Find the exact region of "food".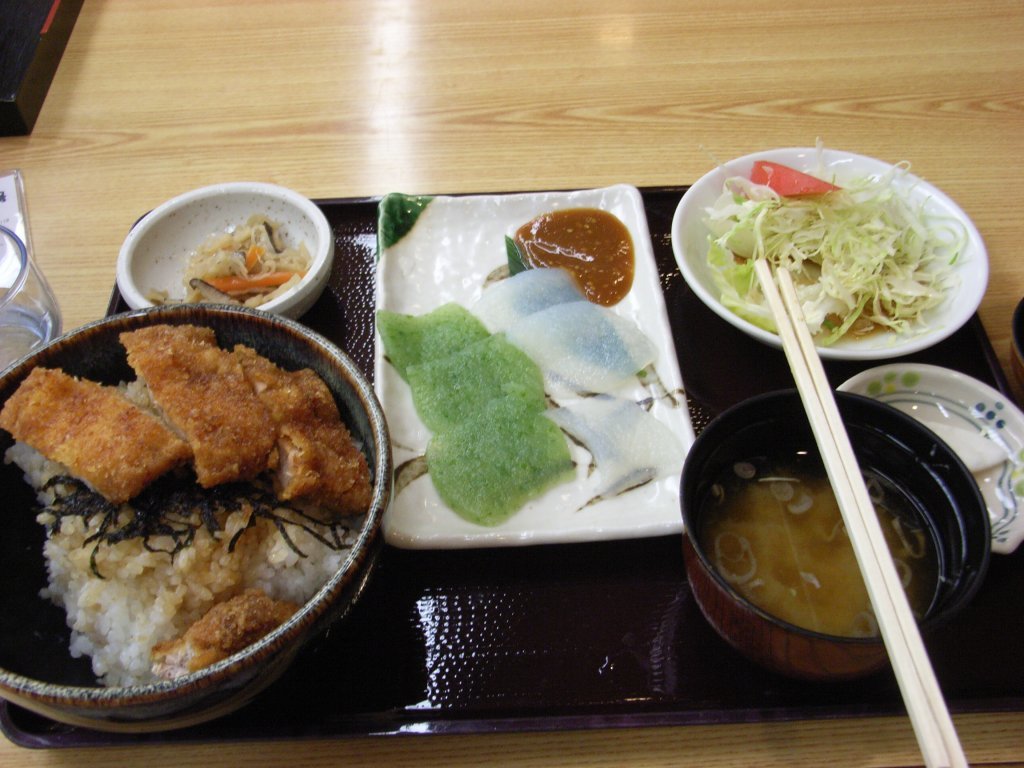
Exact region: (left=154, top=208, right=307, bottom=303).
